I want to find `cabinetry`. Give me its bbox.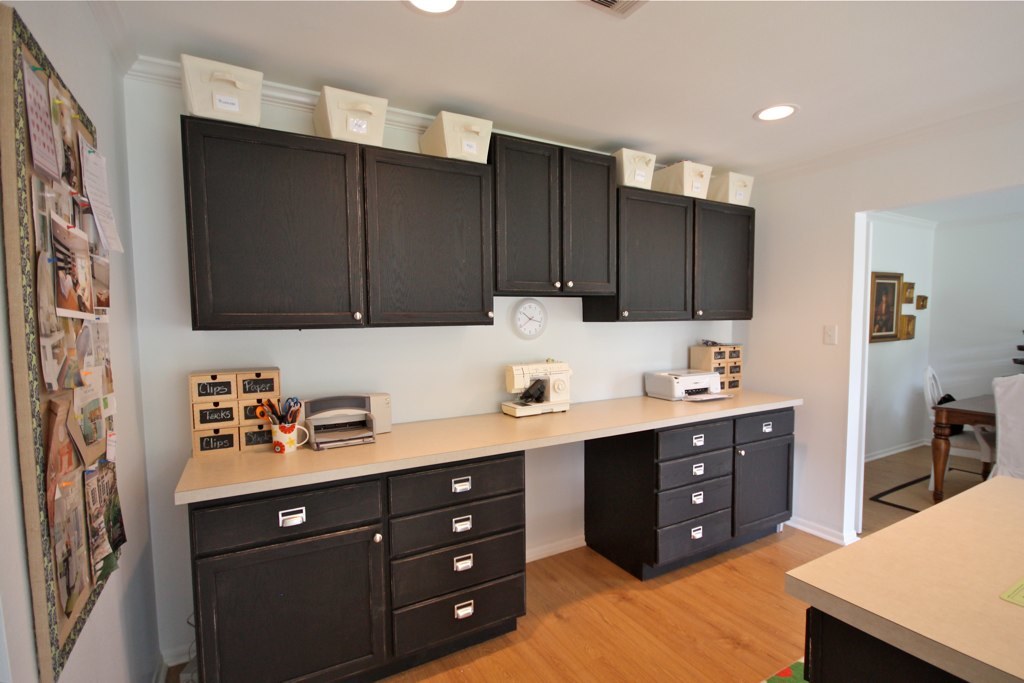
<bbox>172, 112, 503, 332</bbox>.
